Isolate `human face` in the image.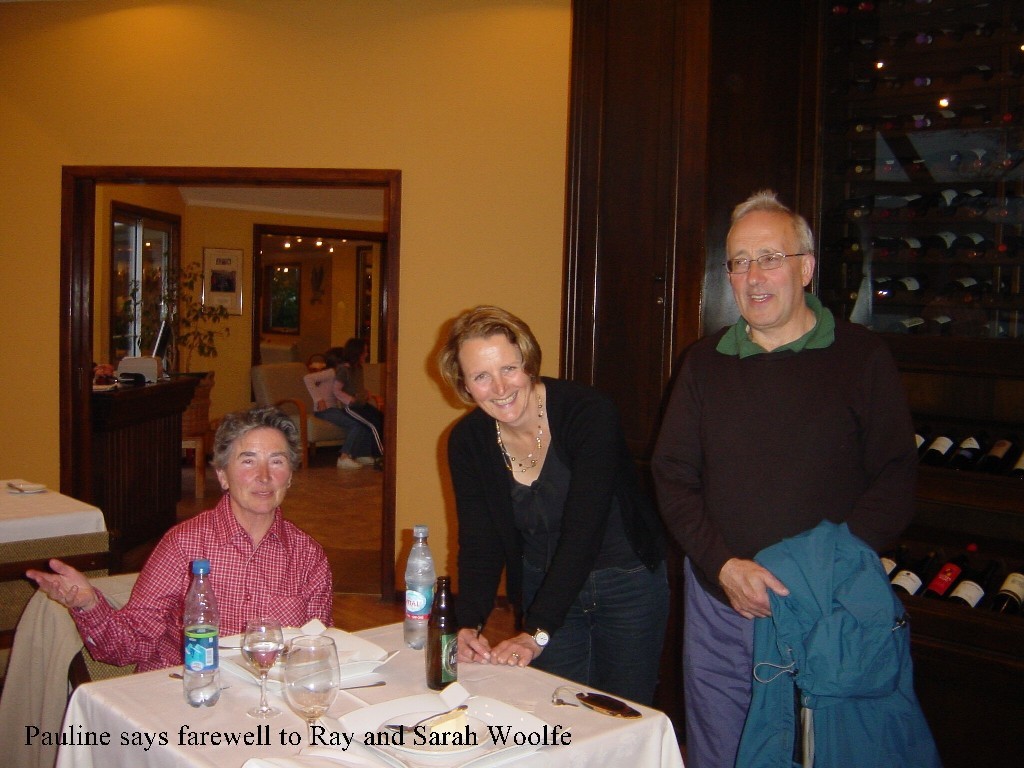
Isolated region: Rect(461, 341, 527, 419).
